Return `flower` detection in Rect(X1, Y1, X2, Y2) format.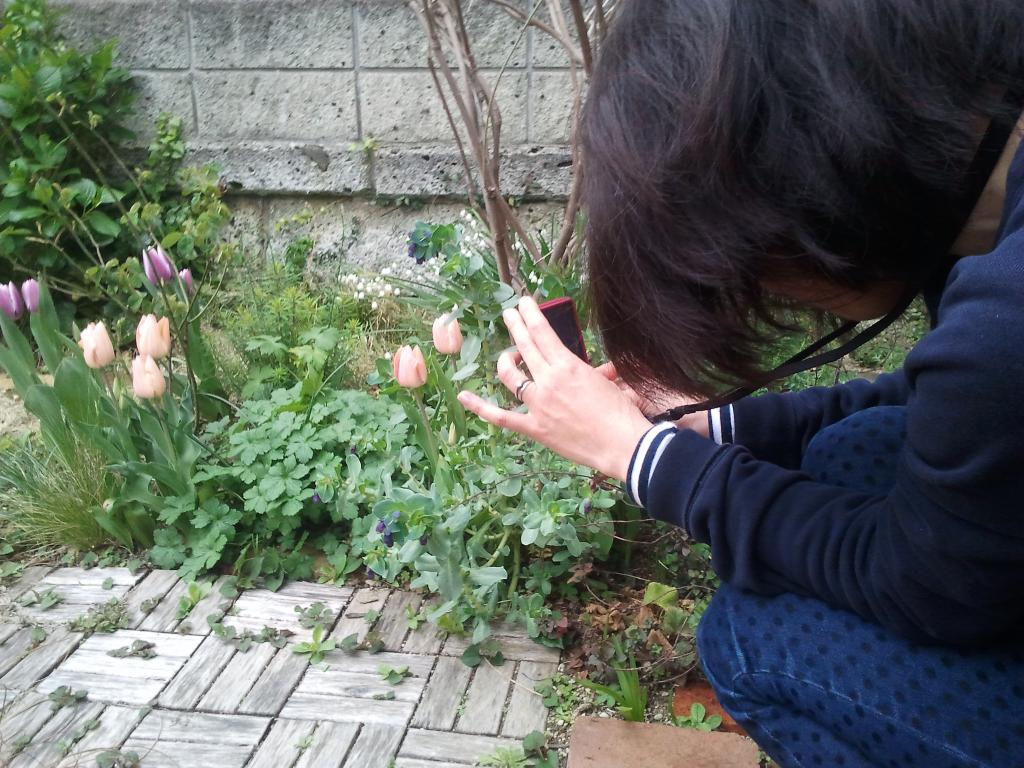
Rect(430, 310, 465, 355).
